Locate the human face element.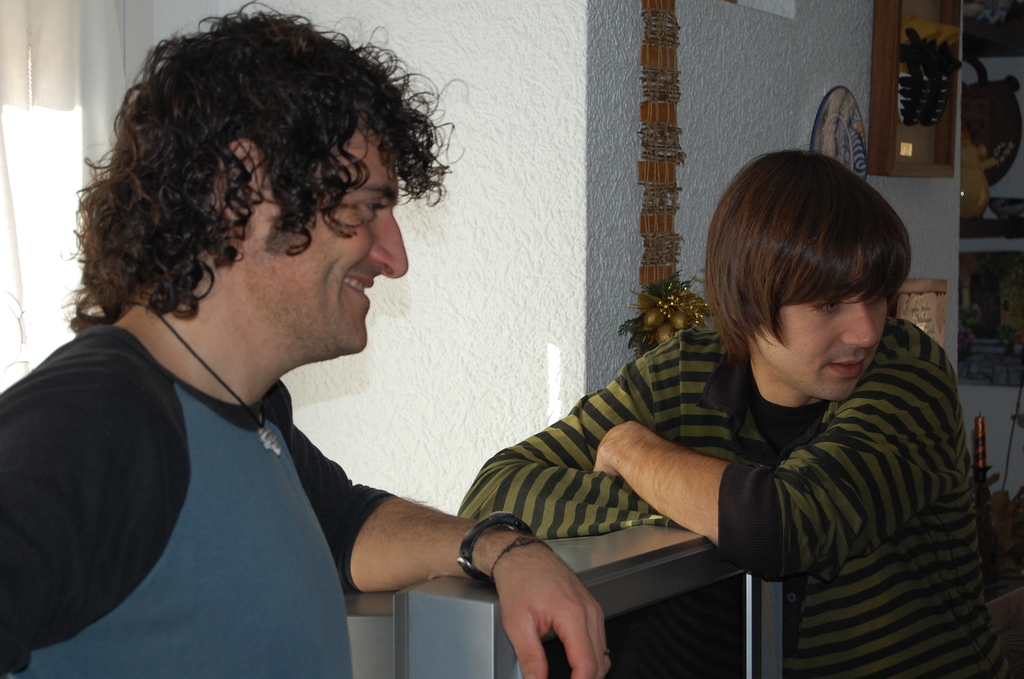
Element bbox: (730,249,911,404).
